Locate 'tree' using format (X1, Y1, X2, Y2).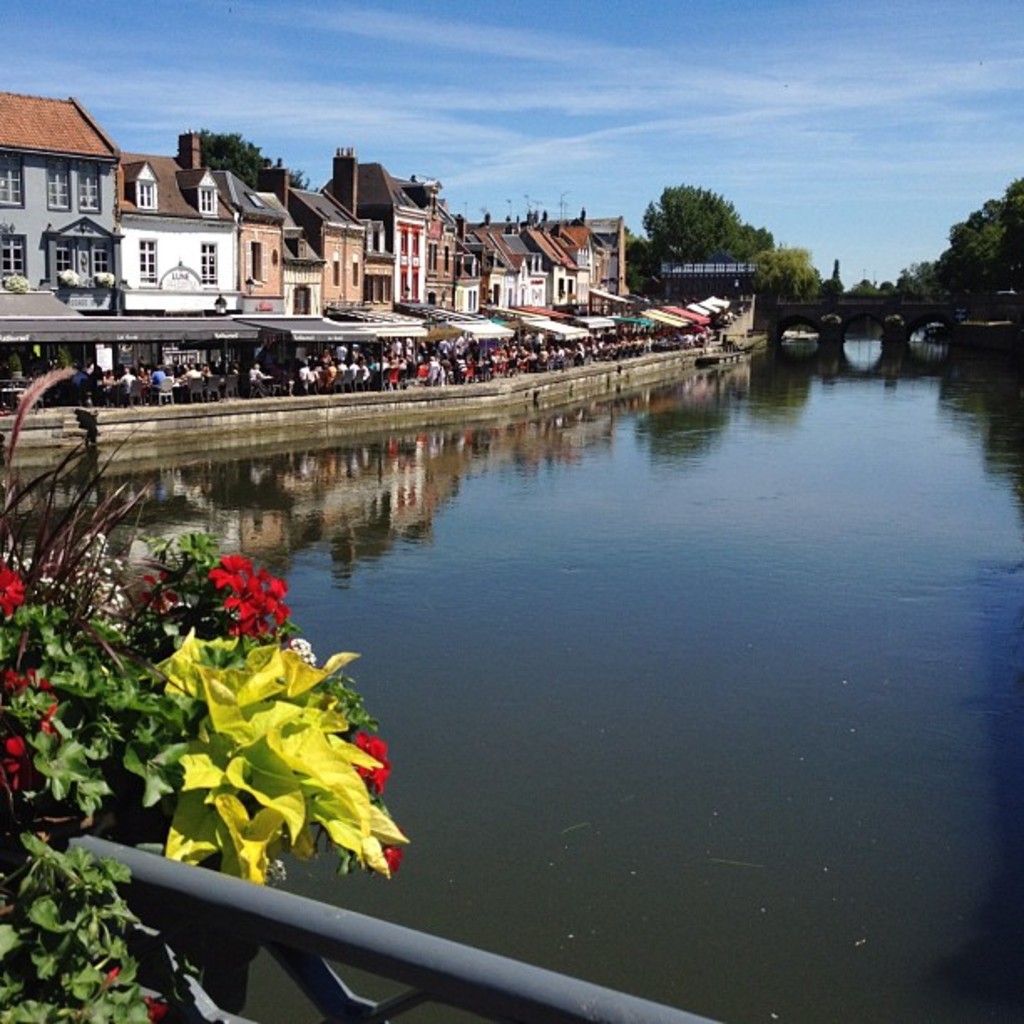
(186, 132, 310, 197).
